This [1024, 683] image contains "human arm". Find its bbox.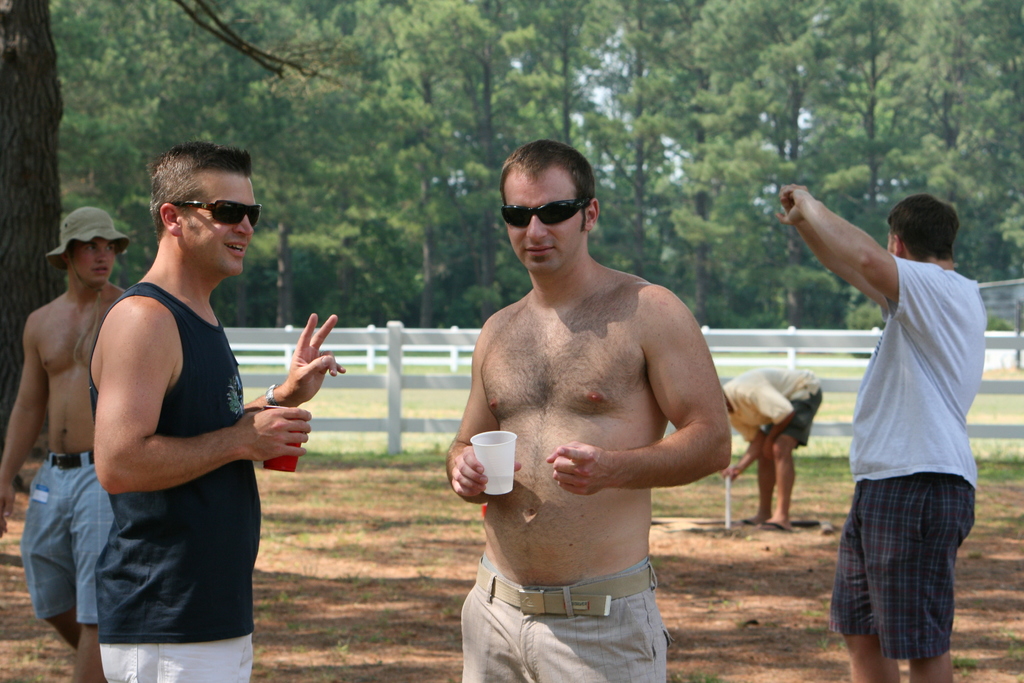
(left=548, top=291, right=724, bottom=493).
